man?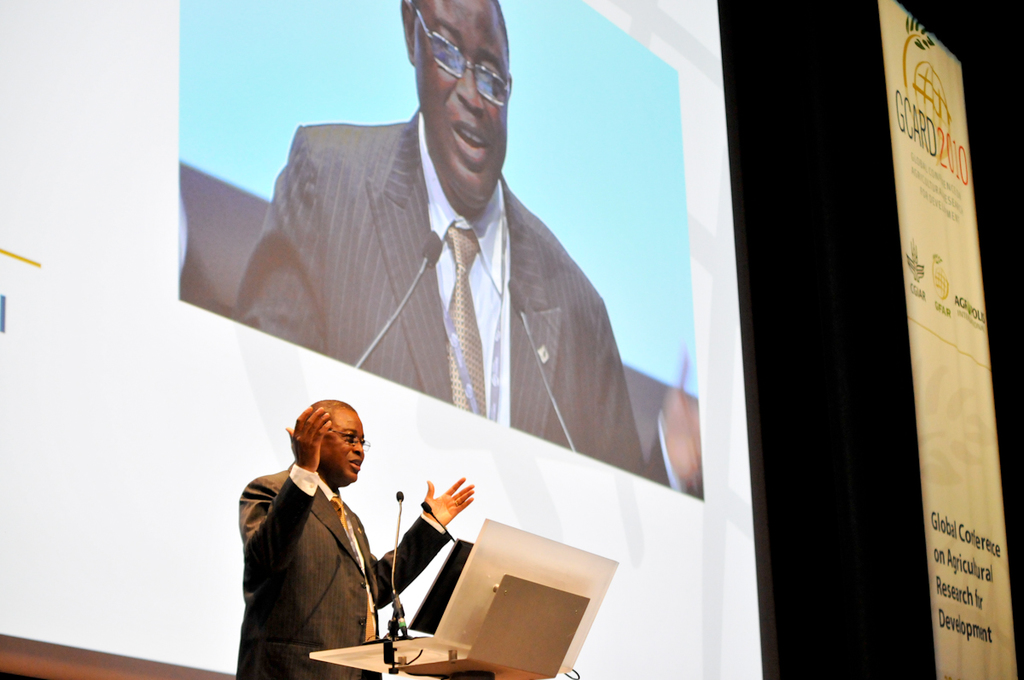
{"x1": 224, "y1": 386, "x2": 447, "y2": 679}
